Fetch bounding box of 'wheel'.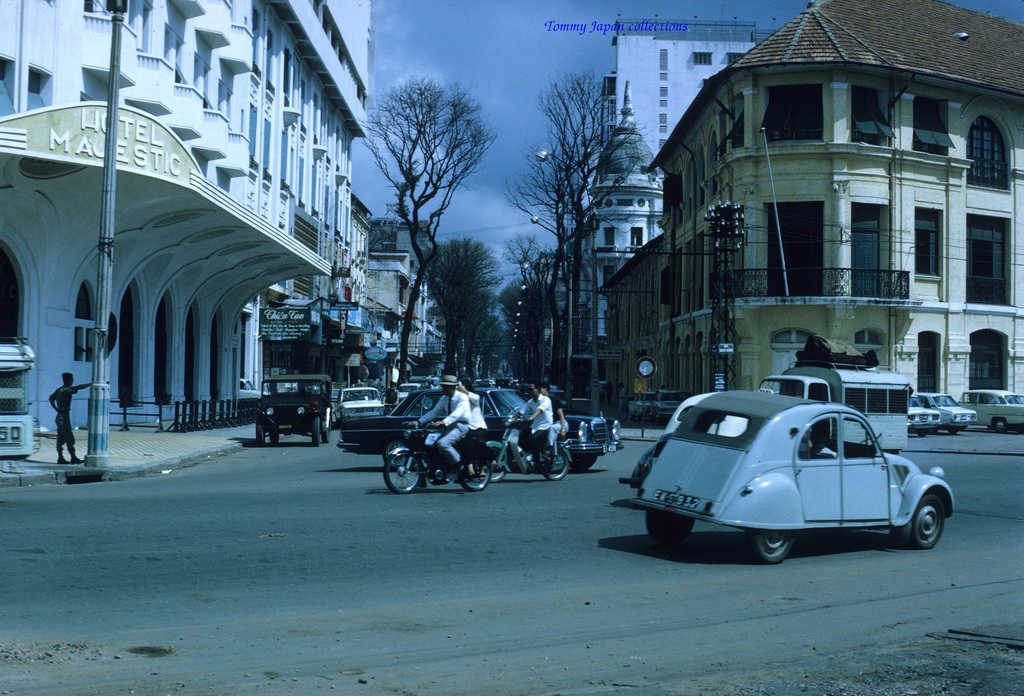
Bbox: select_region(908, 488, 943, 552).
